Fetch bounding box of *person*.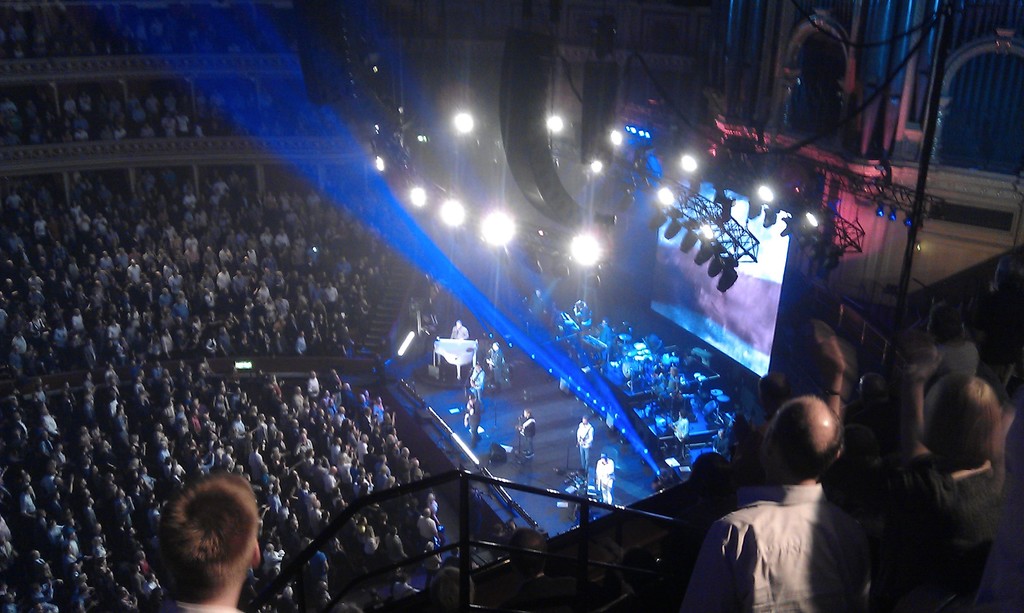
Bbox: 806, 318, 1018, 609.
